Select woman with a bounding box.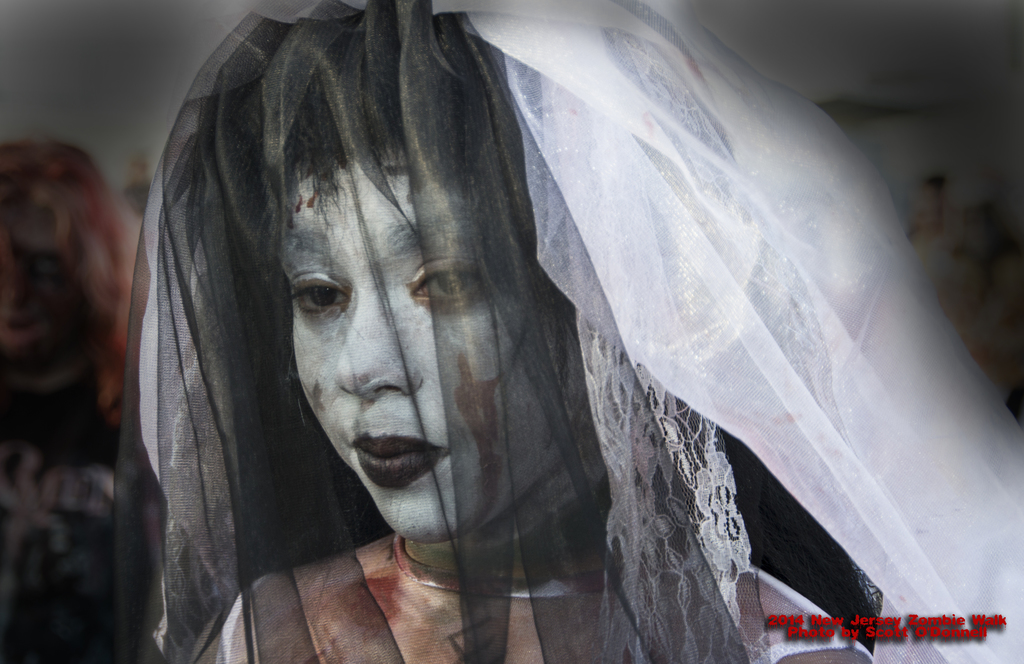
select_region(152, 24, 922, 635).
